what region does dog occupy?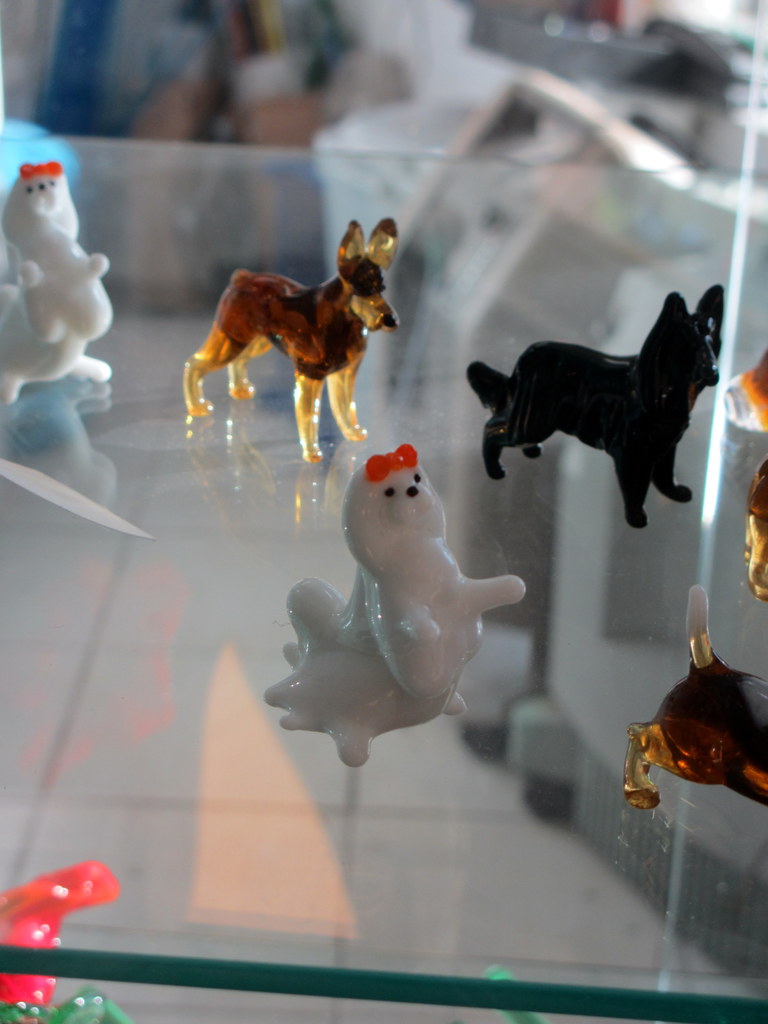
crop(465, 284, 723, 529).
